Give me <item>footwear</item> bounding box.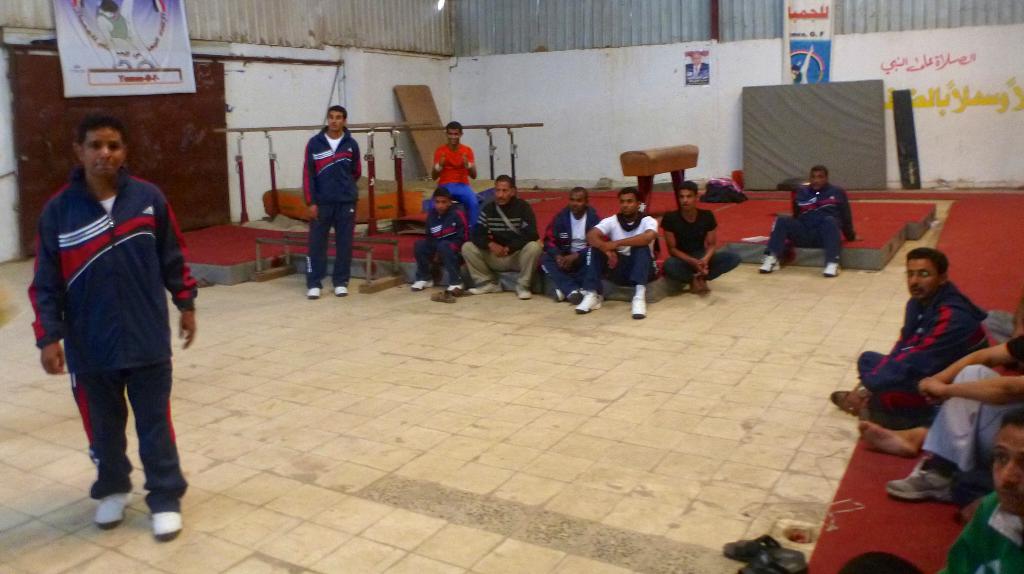
region(632, 291, 645, 316).
